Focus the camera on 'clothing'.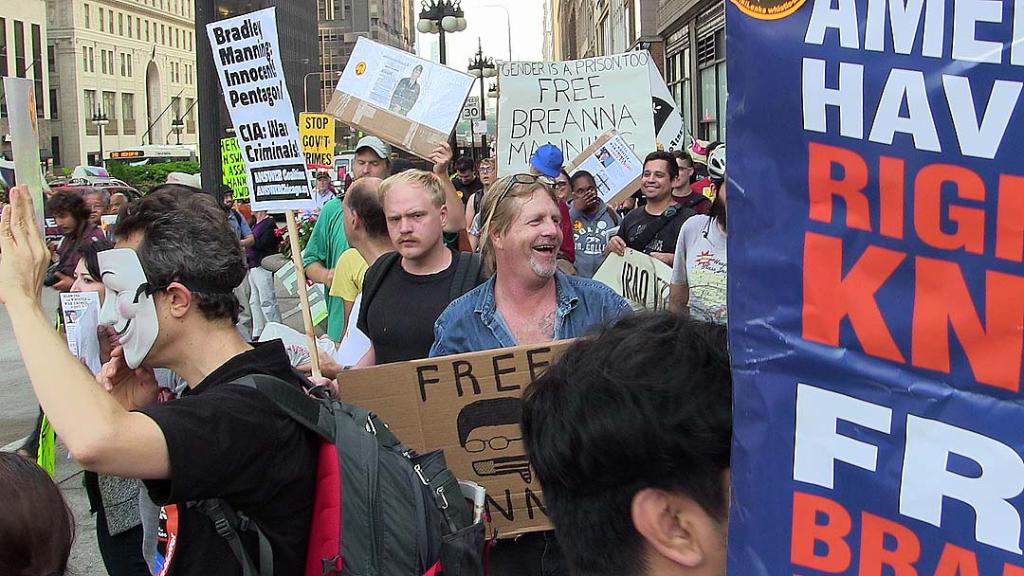
Focus region: region(574, 206, 624, 283).
